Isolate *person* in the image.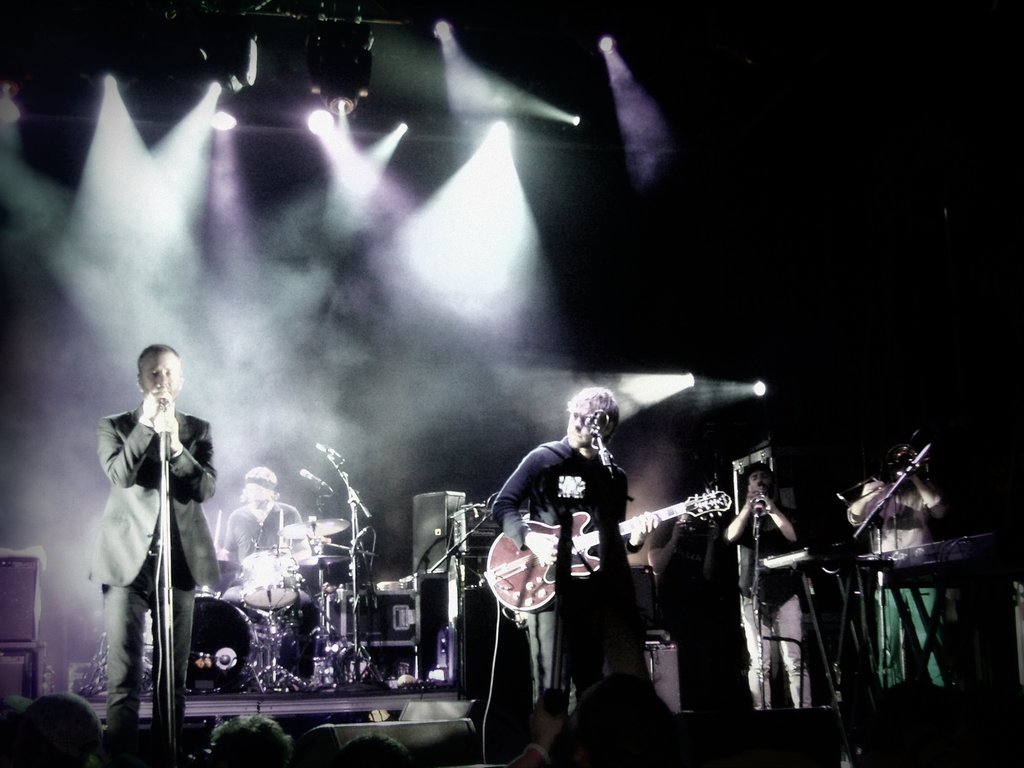
Isolated region: 468 371 643 732.
